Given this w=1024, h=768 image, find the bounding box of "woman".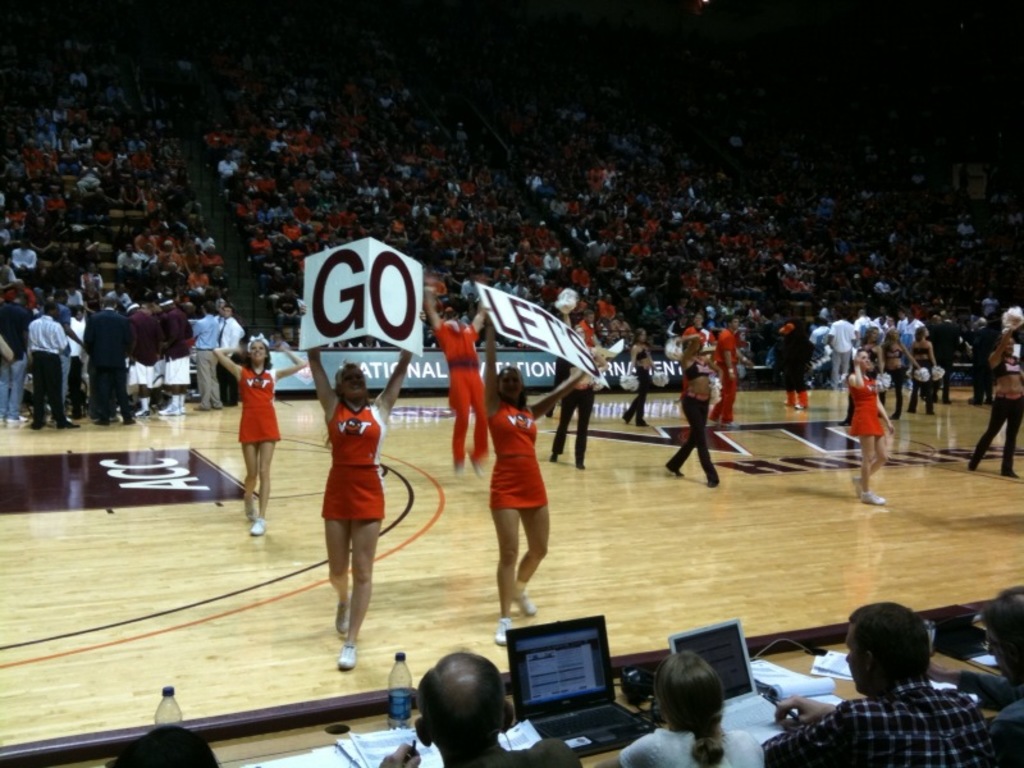
<region>844, 342, 886, 508</region>.
